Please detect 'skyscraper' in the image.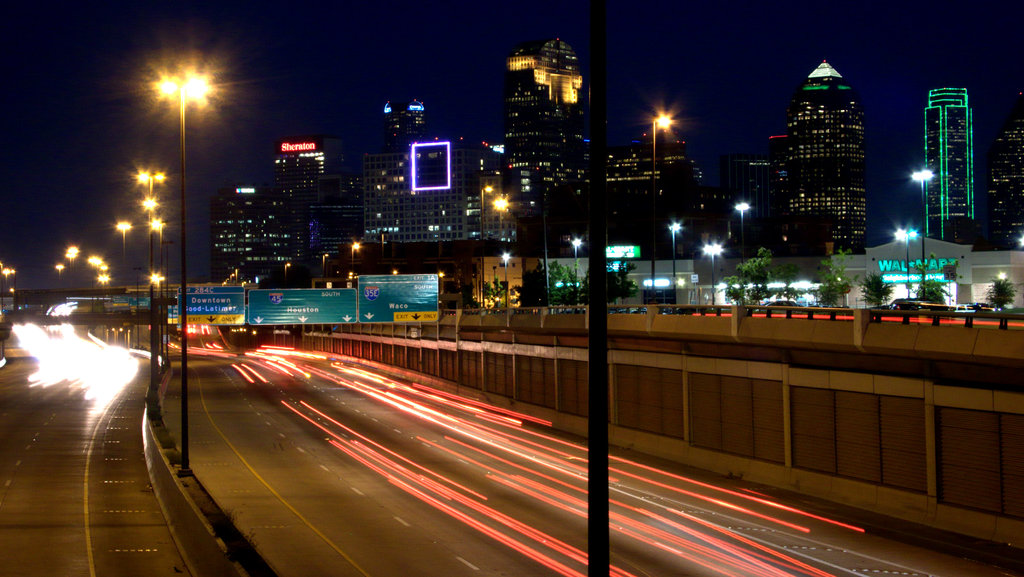
box(211, 137, 333, 277).
